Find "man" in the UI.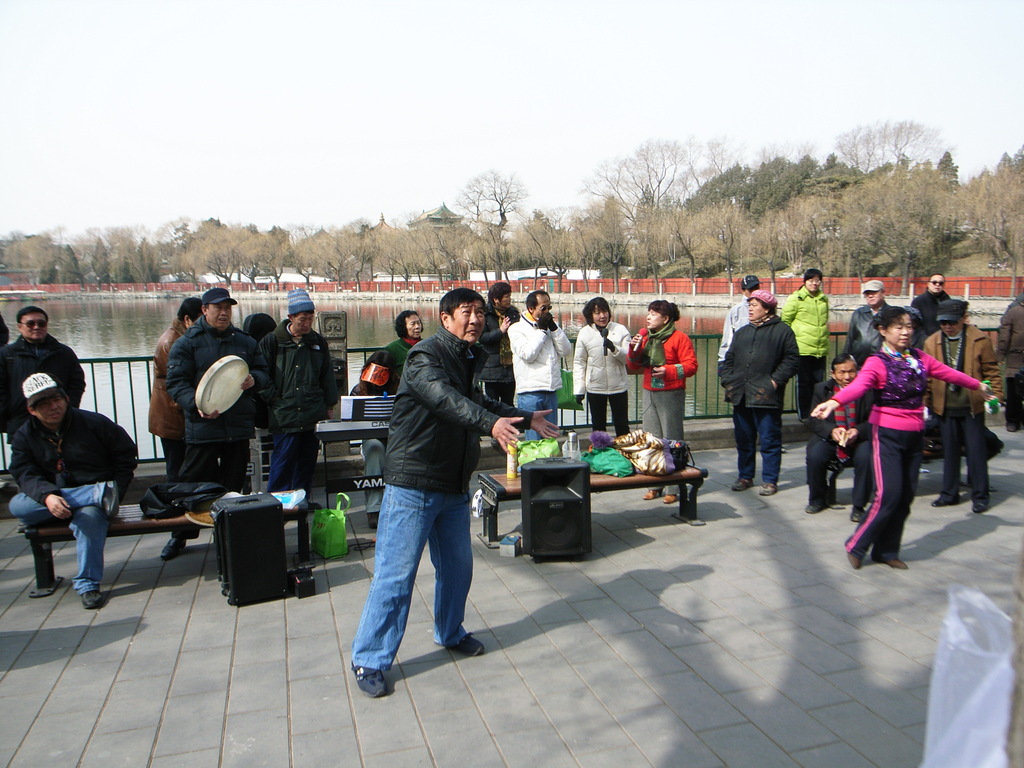
UI element at Rect(474, 278, 524, 410).
